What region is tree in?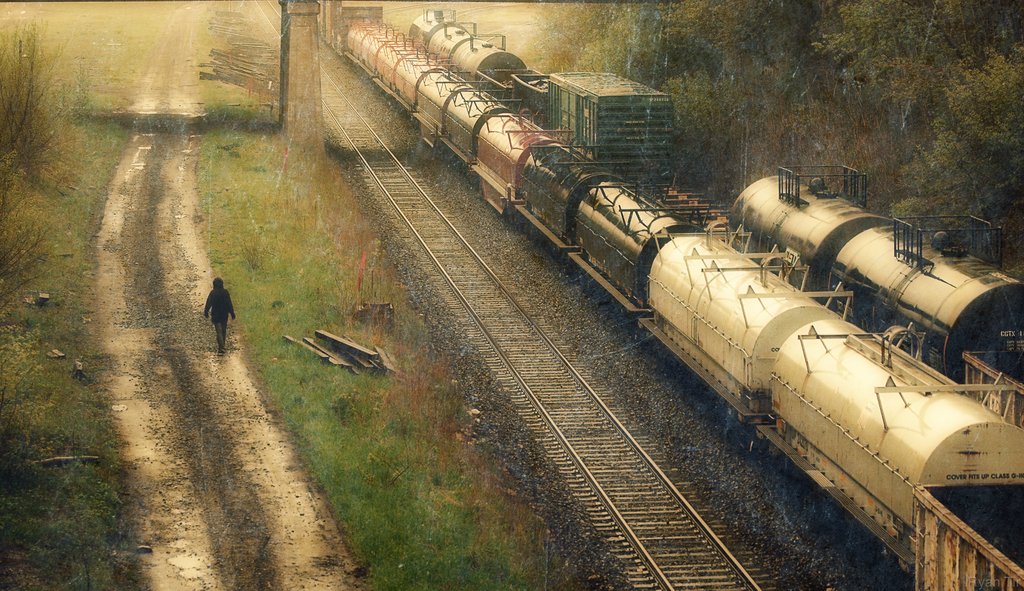
detection(1, 0, 1023, 590).
